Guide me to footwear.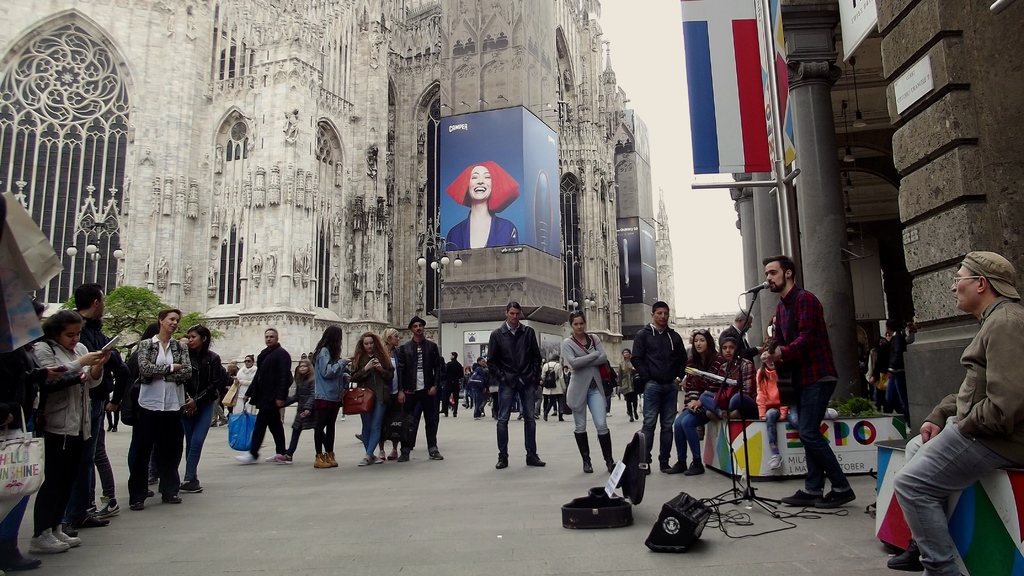
Guidance: [557,411,565,421].
